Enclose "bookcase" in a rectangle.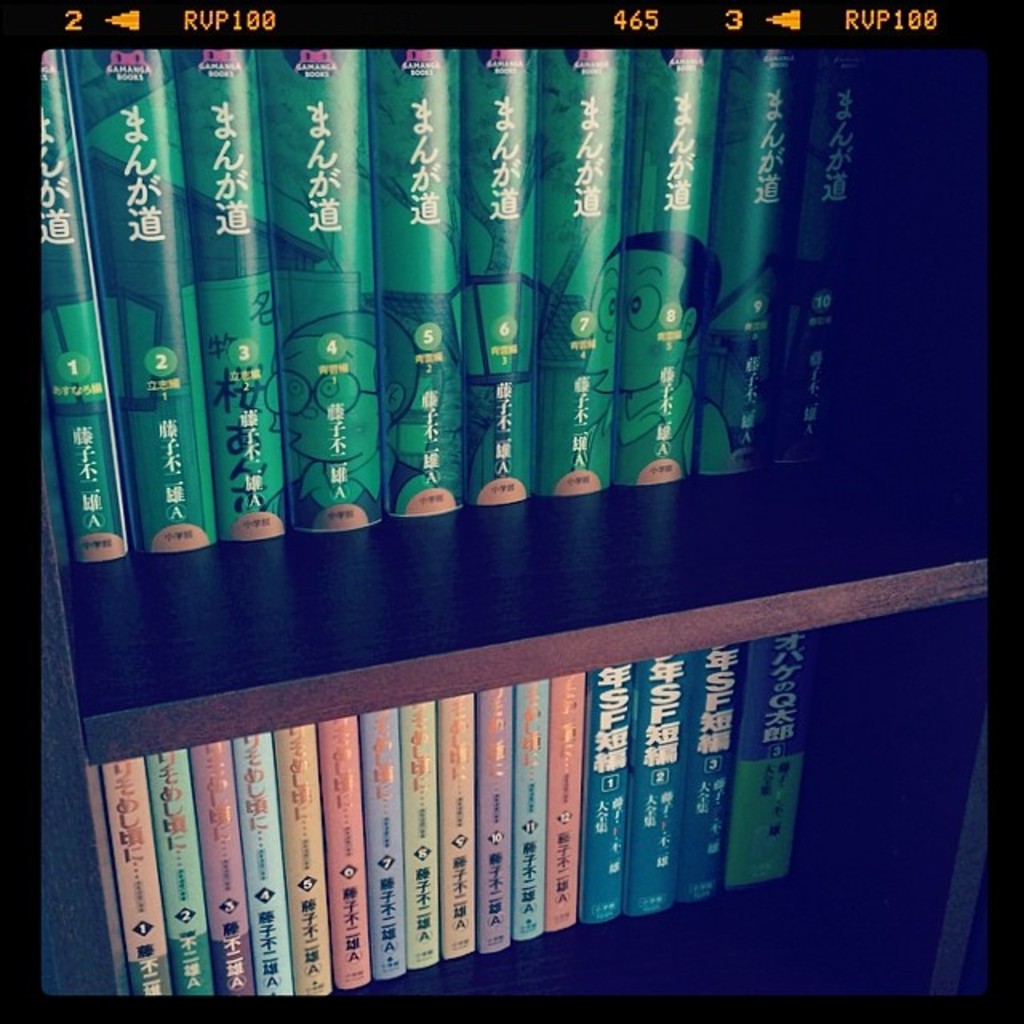
locate(0, 54, 1023, 971).
